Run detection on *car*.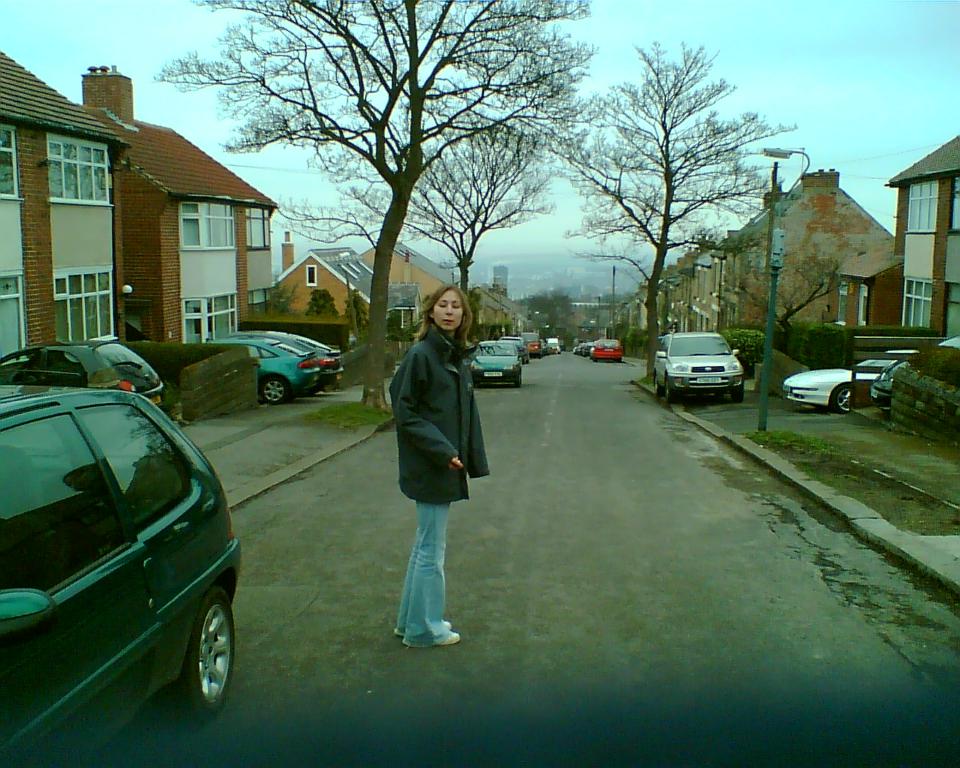
Result: bbox=[0, 388, 245, 767].
